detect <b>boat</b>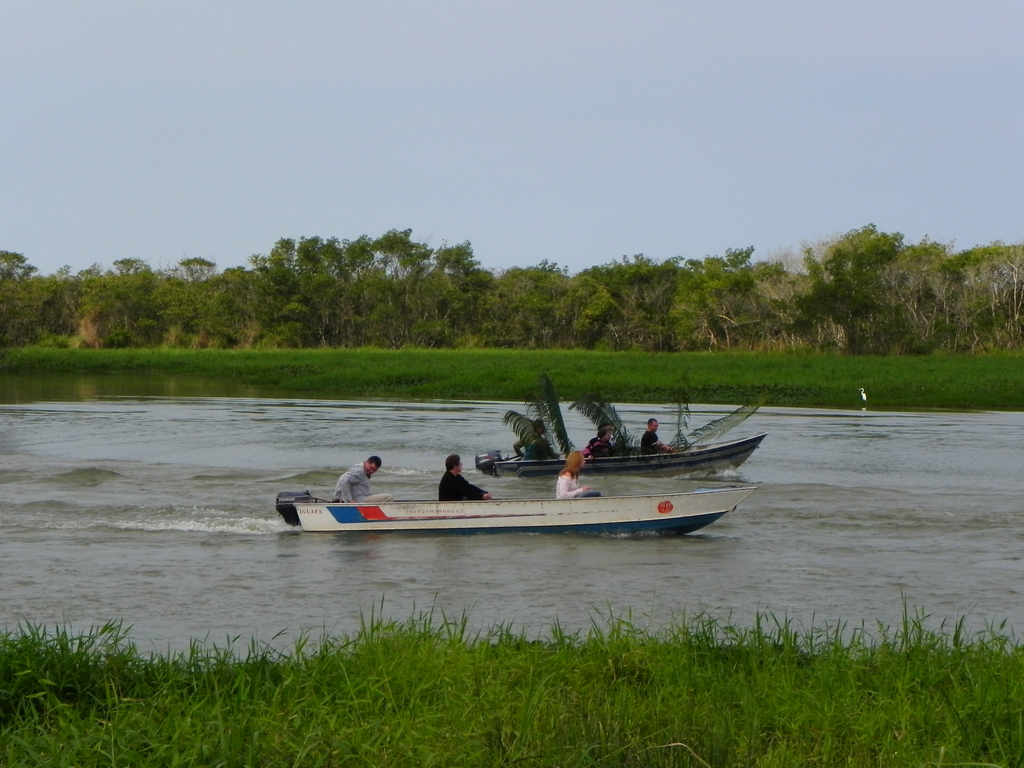
region(477, 431, 768, 476)
